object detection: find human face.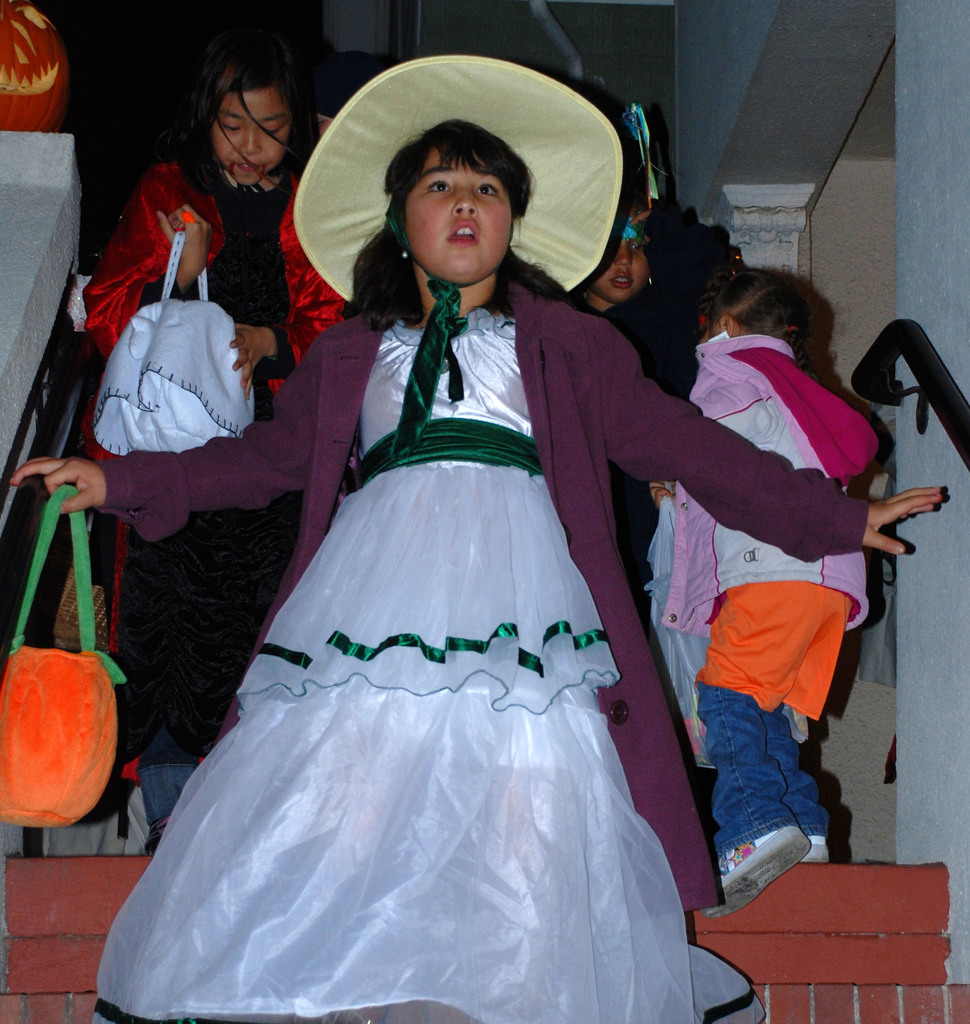
594/228/650/300.
